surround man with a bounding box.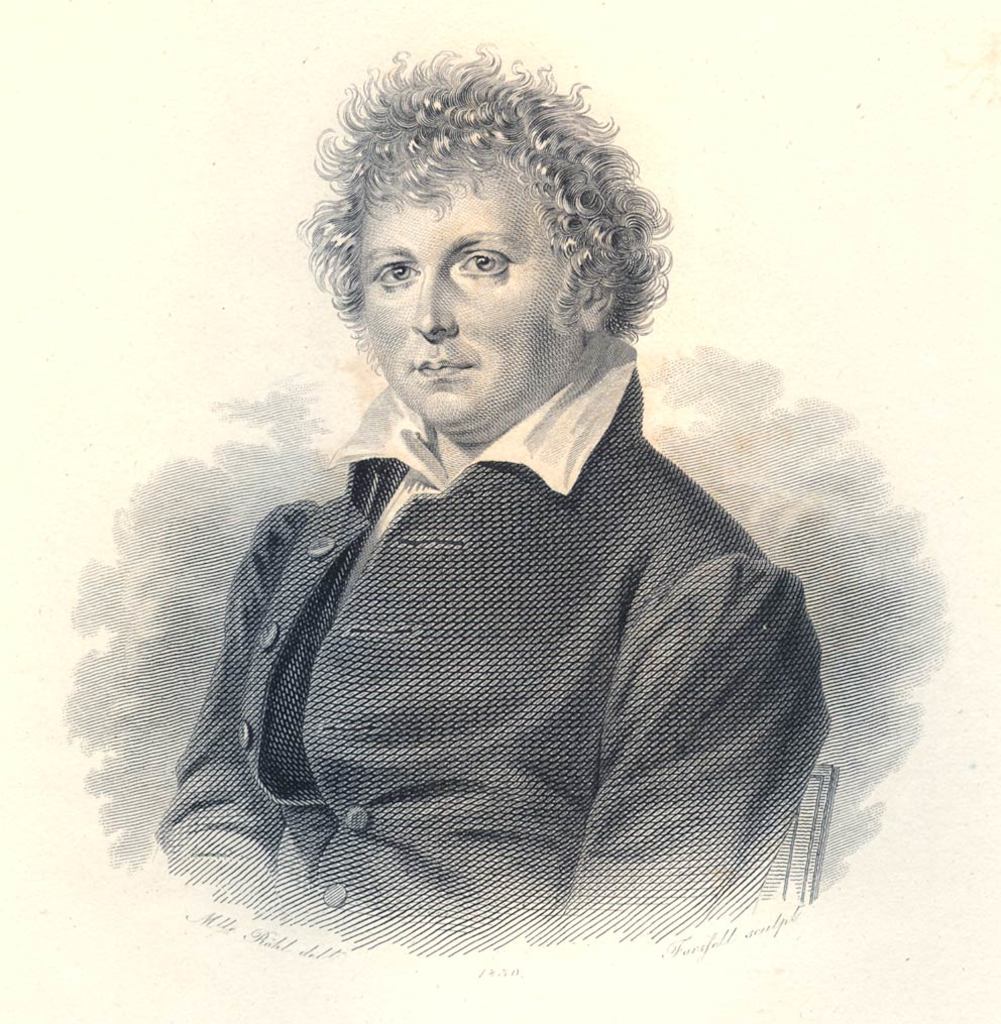
BBox(155, 29, 830, 949).
